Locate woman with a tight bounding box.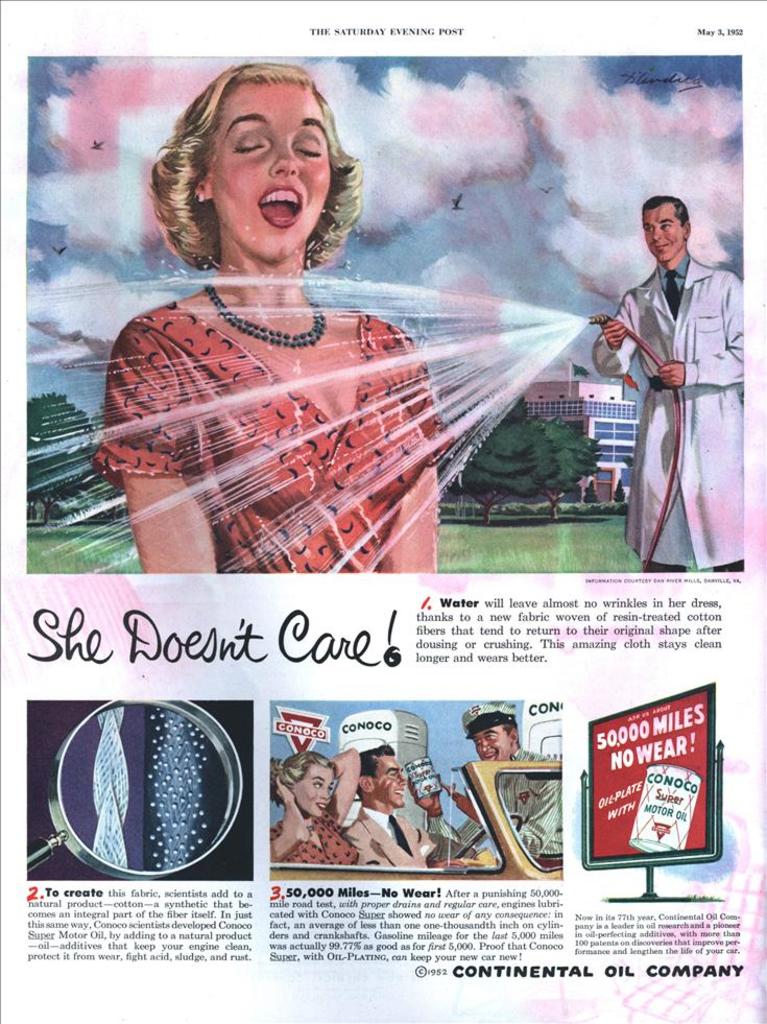
left=87, top=78, right=452, bottom=570.
